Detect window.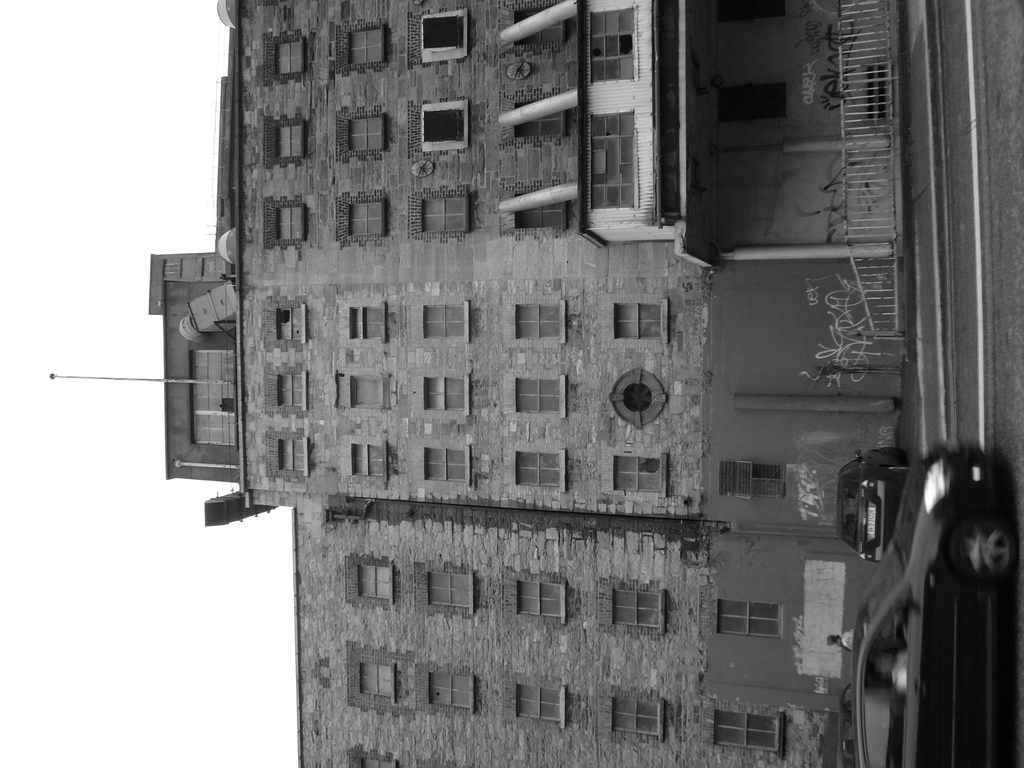
Detected at x1=424 y1=377 x2=465 y2=414.
